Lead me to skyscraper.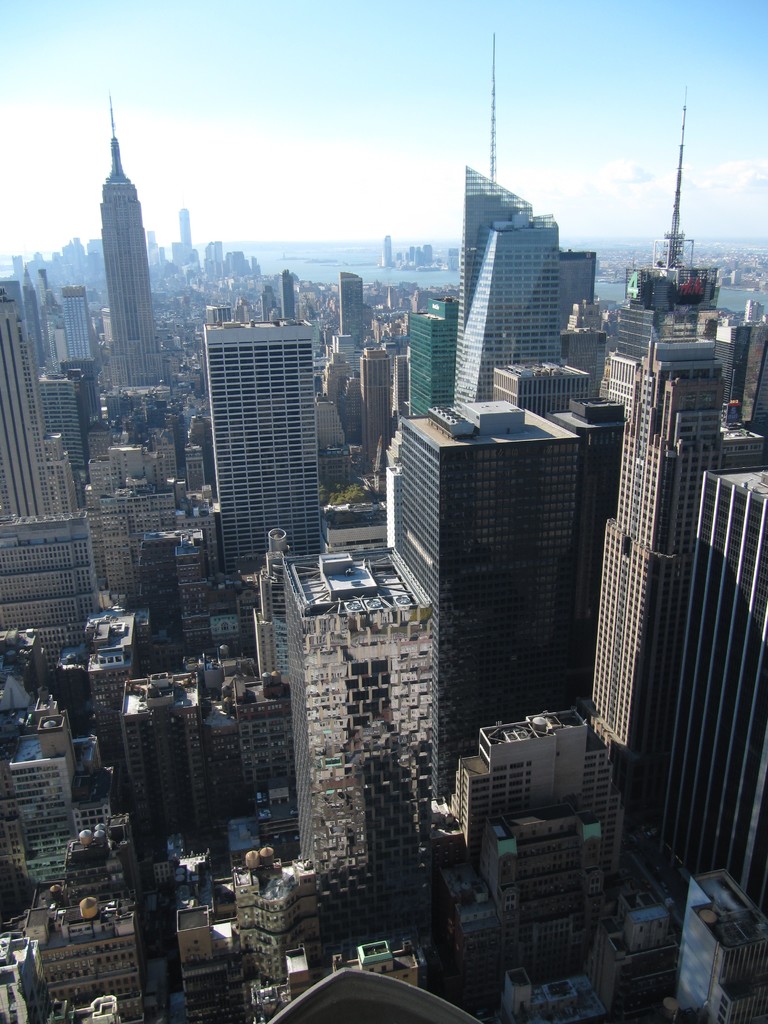
Lead to (122,647,223,846).
